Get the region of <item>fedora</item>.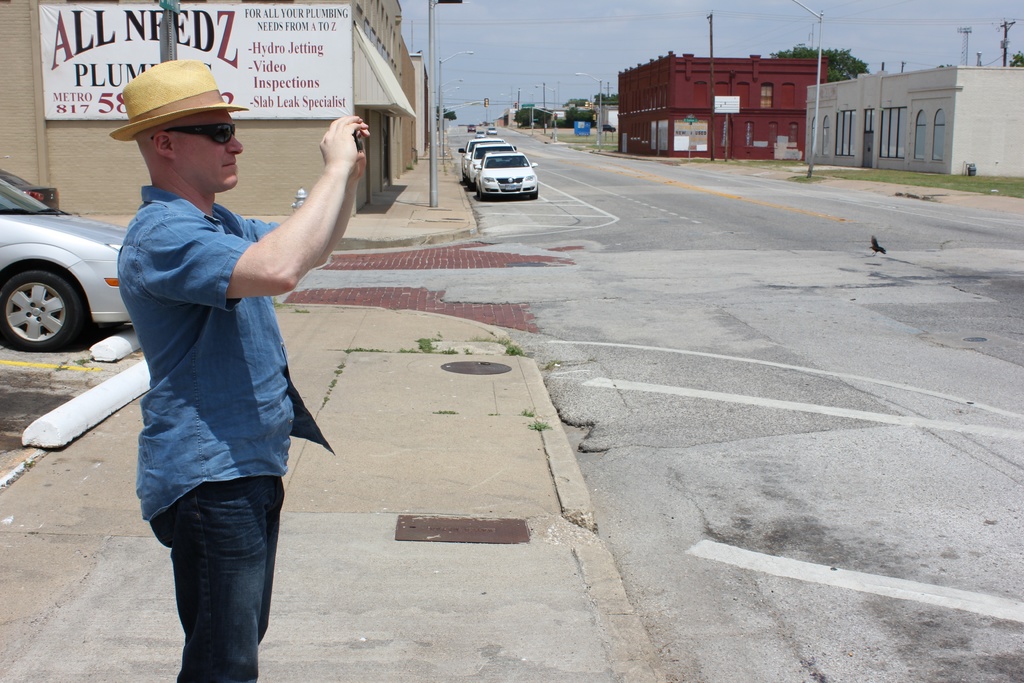
BBox(113, 60, 253, 138).
